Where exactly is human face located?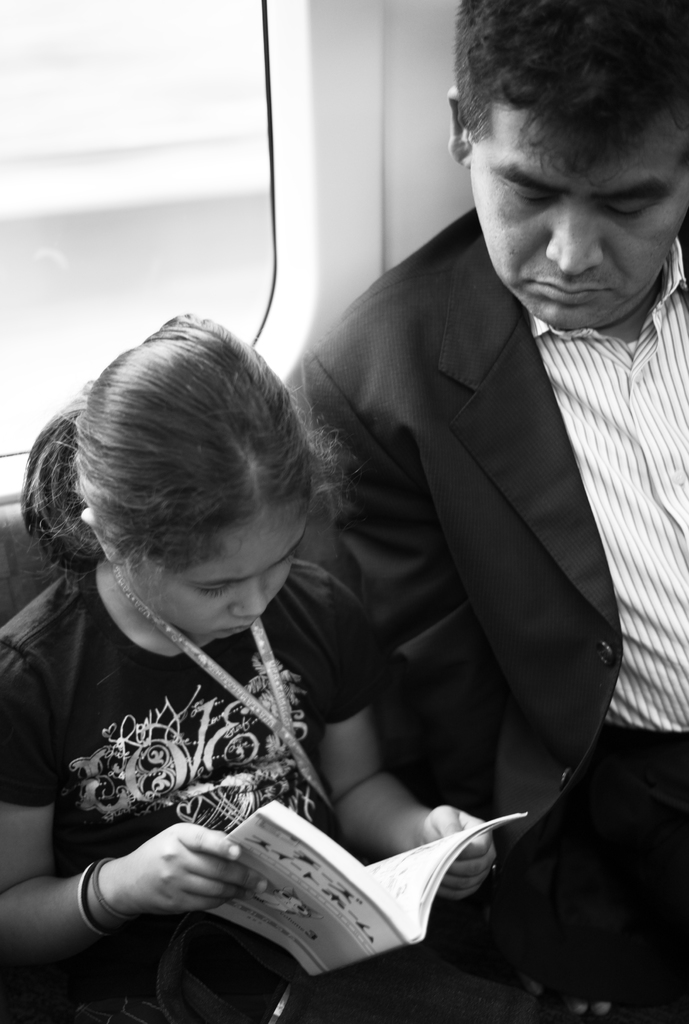
Its bounding box is (472,109,688,330).
